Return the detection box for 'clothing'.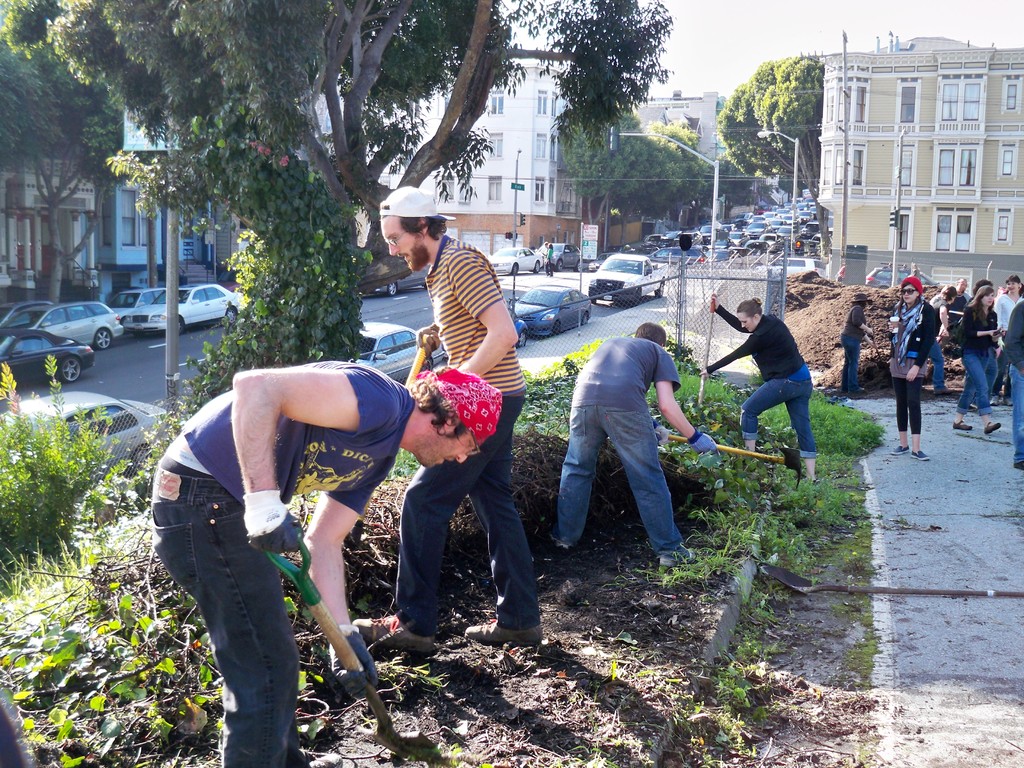
<bbox>925, 301, 950, 385</bbox>.
